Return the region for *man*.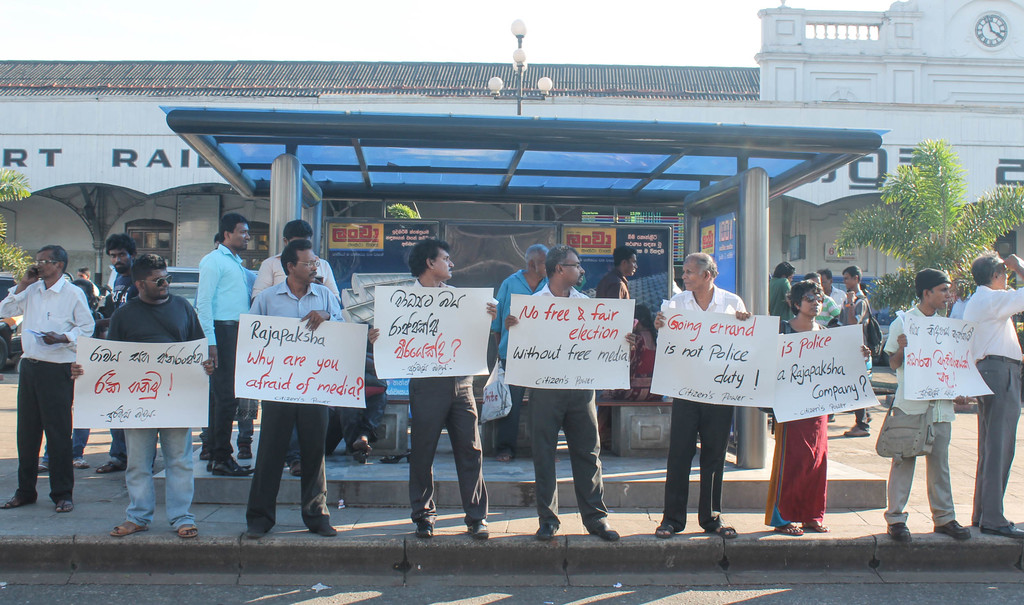
[x1=224, y1=235, x2=355, y2=549].
